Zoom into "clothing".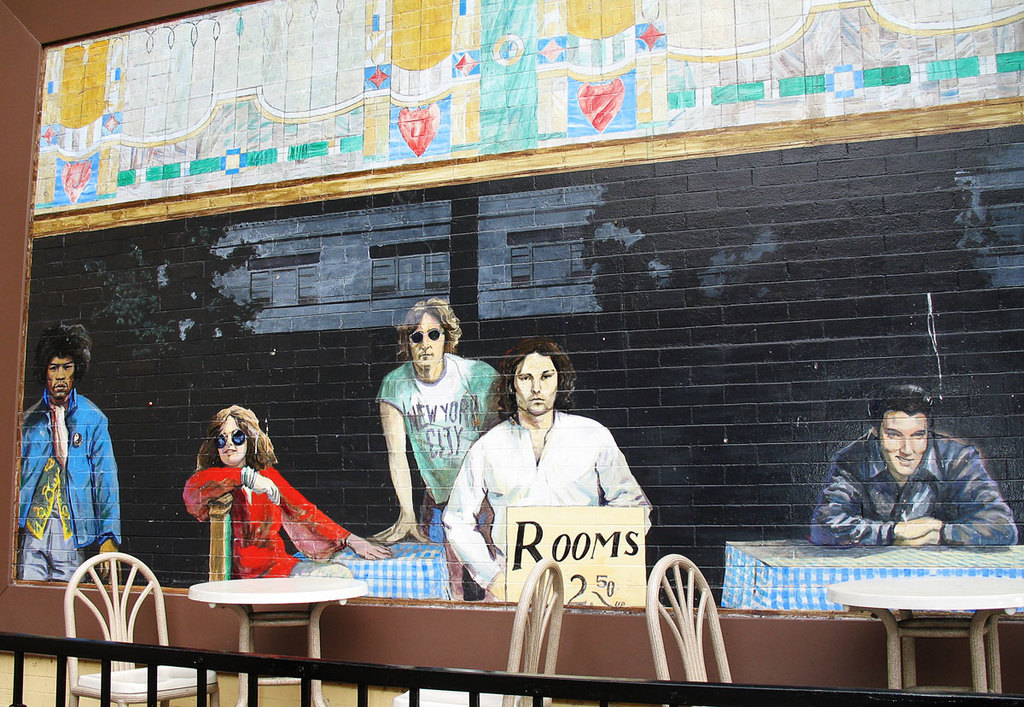
Zoom target: {"x1": 173, "y1": 467, "x2": 360, "y2": 587}.
